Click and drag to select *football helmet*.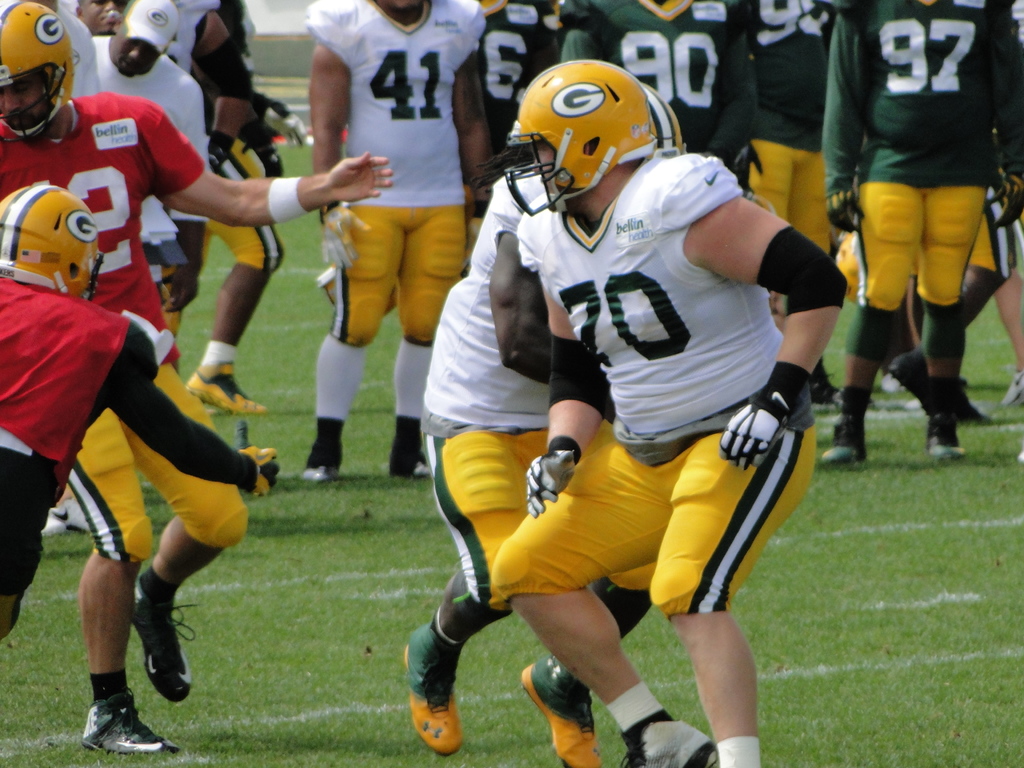
Selection: BBox(1, 176, 109, 299).
